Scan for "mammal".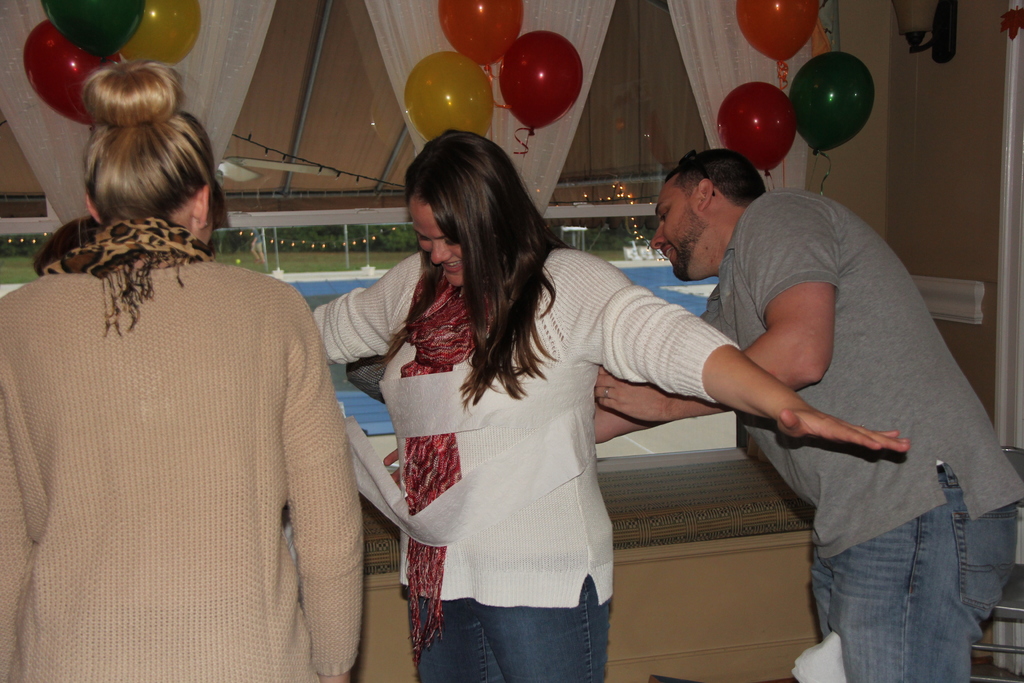
Scan result: {"x1": 35, "y1": 210, "x2": 106, "y2": 282}.
